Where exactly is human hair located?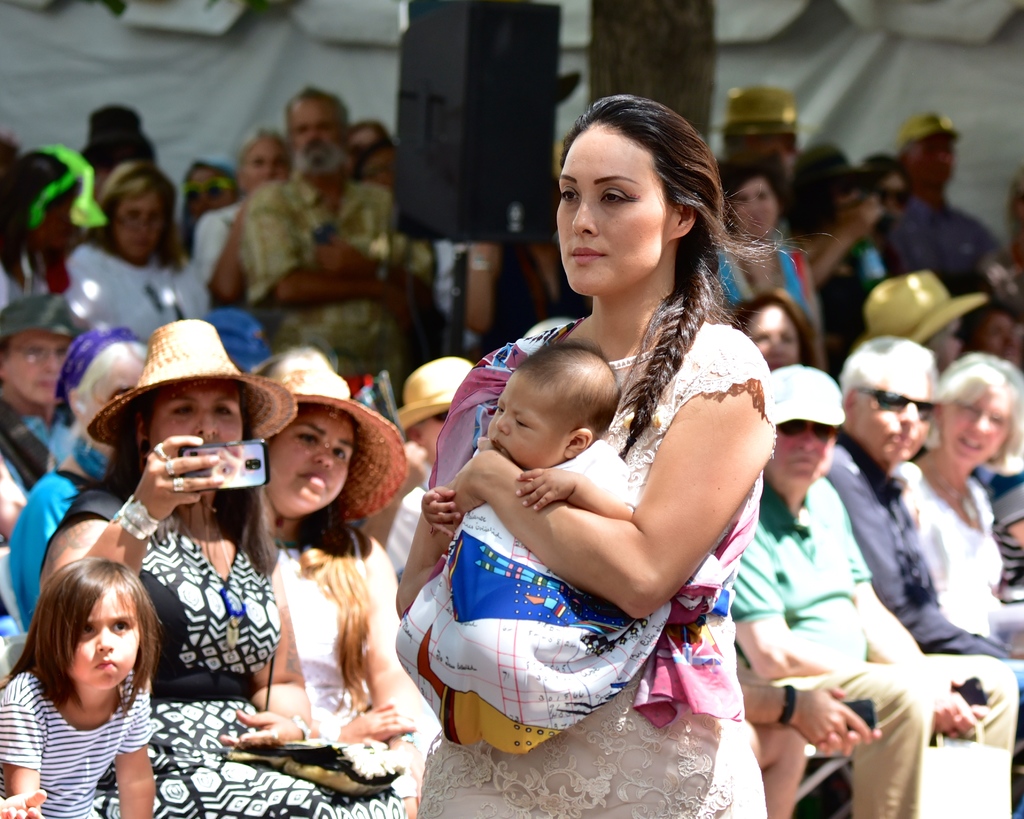
Its bounding box is [x1=81, y1=337, x2=145, y2=426].
